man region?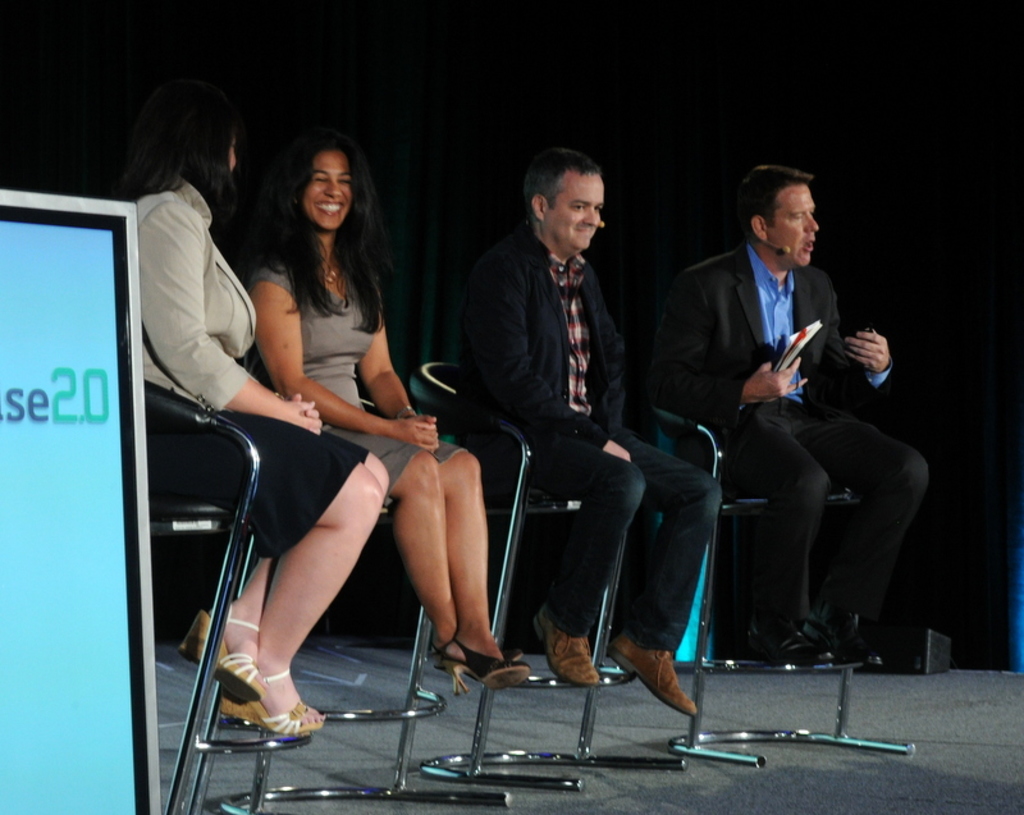
(x1=447, y1=143, x2=726, y2=716)
